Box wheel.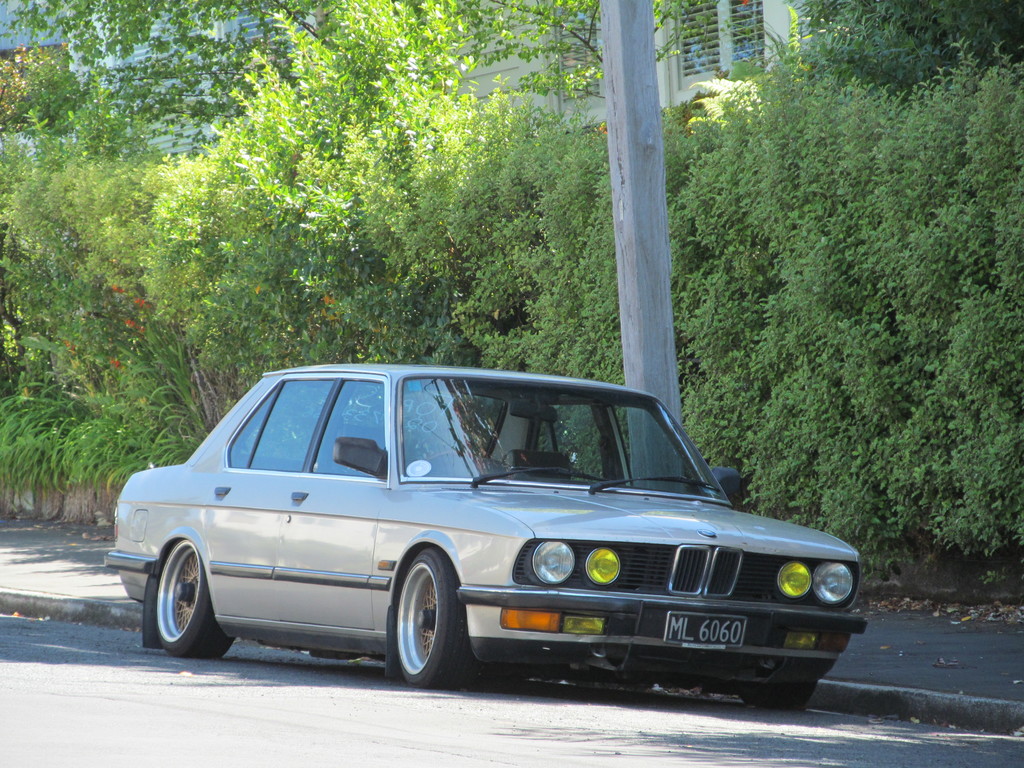
rect(422, 449, 486, 465).
